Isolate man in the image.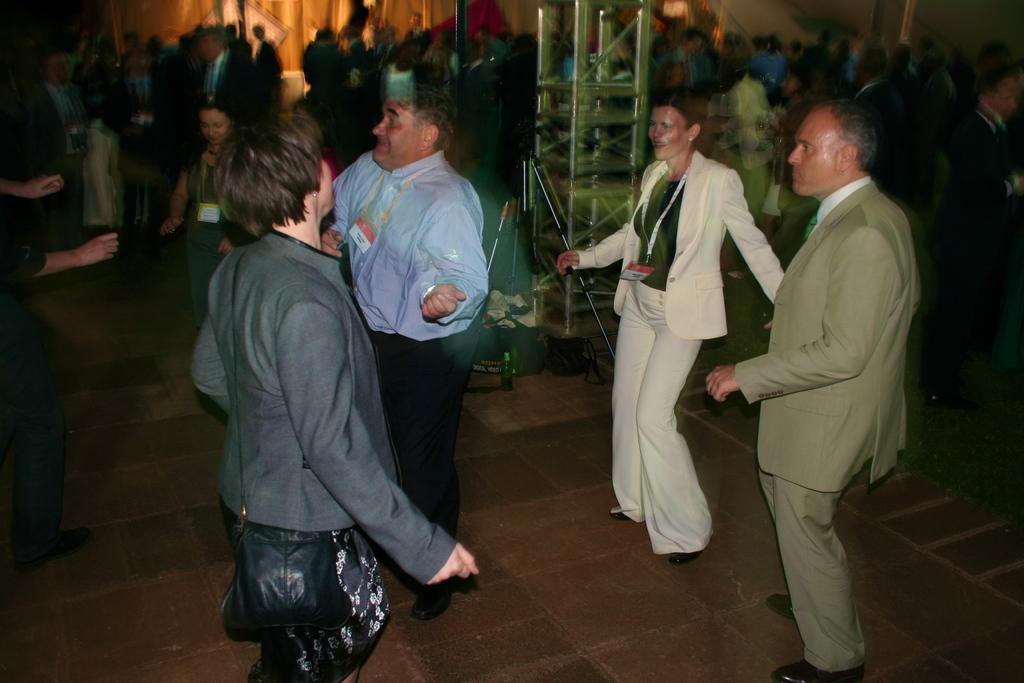
Isolated region: rect(860, 54, 921, 168).
